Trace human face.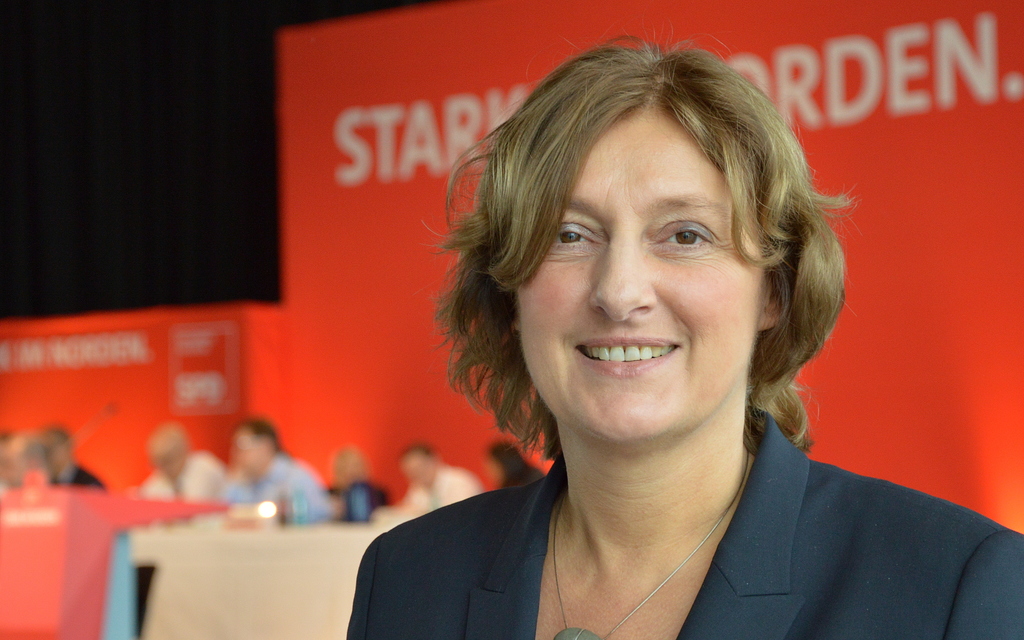
Traced to [506,106,775,441].
